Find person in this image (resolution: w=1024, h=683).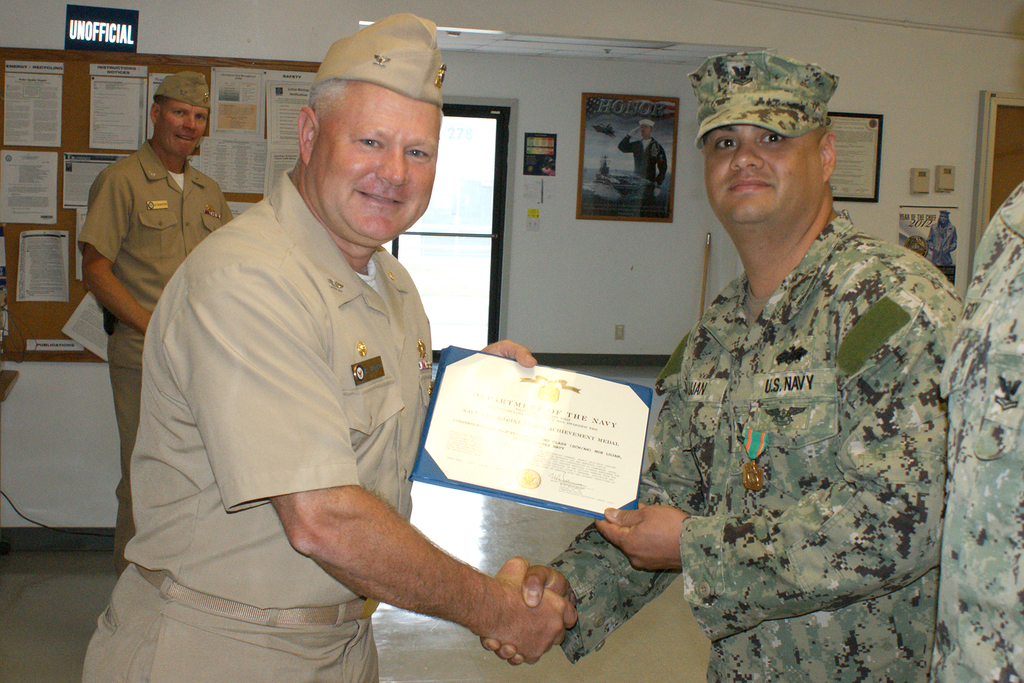
select_region(79, 72, 234, 579).
